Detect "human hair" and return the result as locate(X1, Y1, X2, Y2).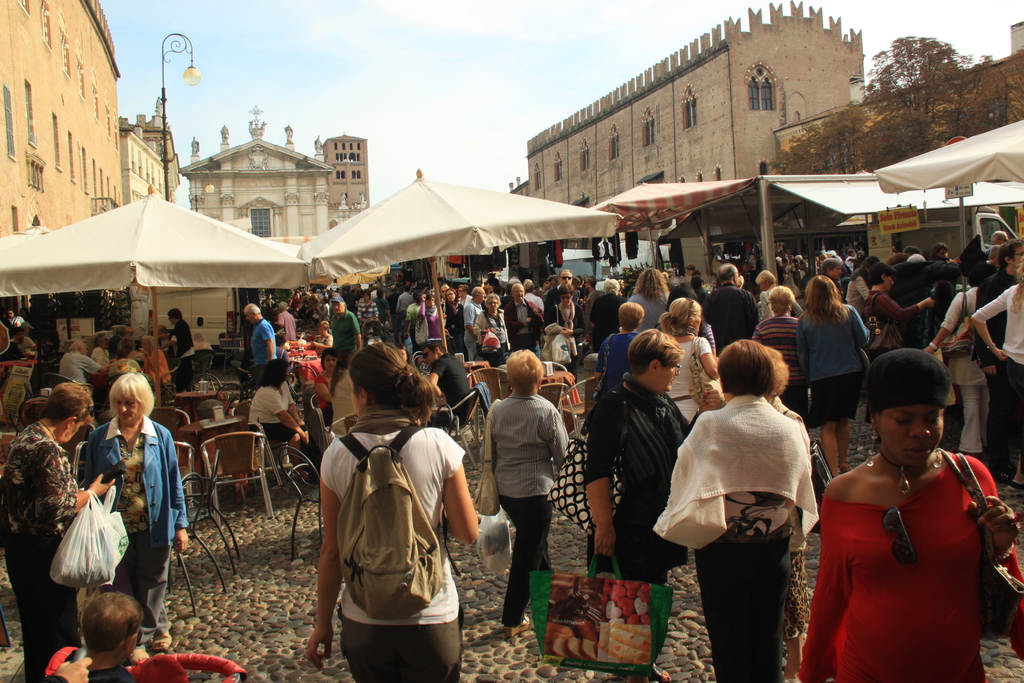
locate(627, 329, 686, 376).
